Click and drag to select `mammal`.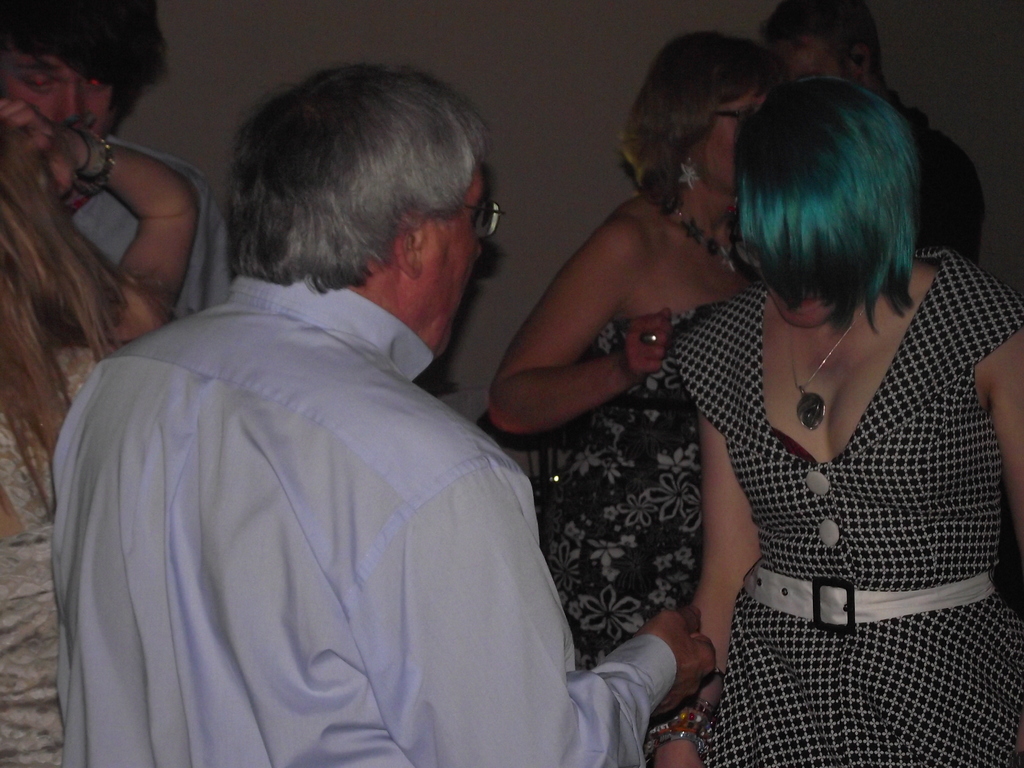
Selection: x1=758, y1=0, x2=989, y2=264.
